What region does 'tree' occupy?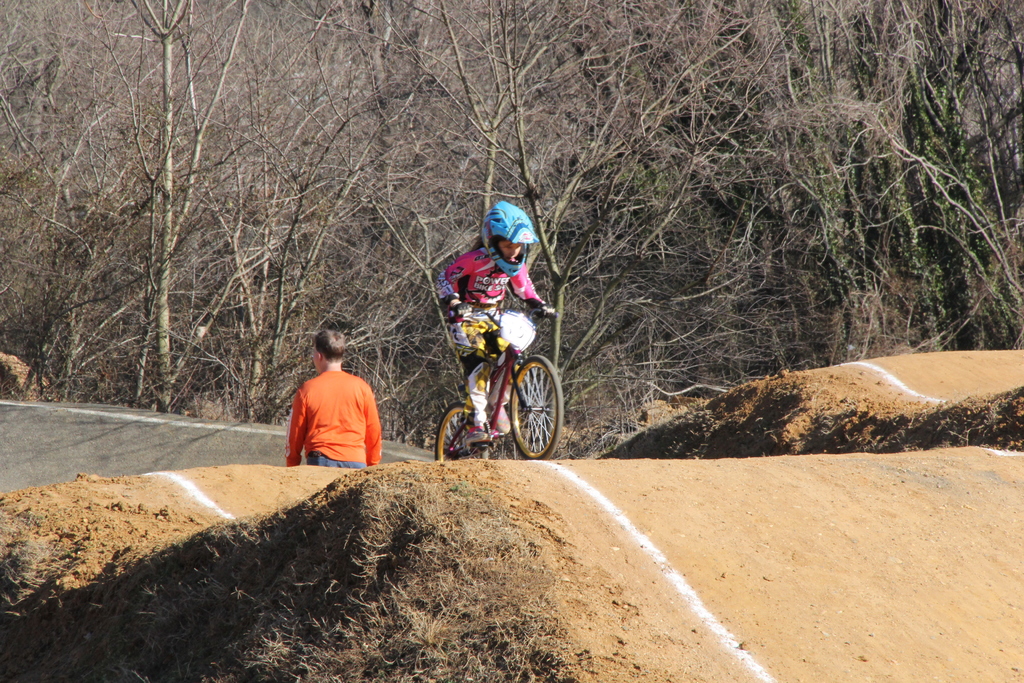
[128, 0, 327, 422].
